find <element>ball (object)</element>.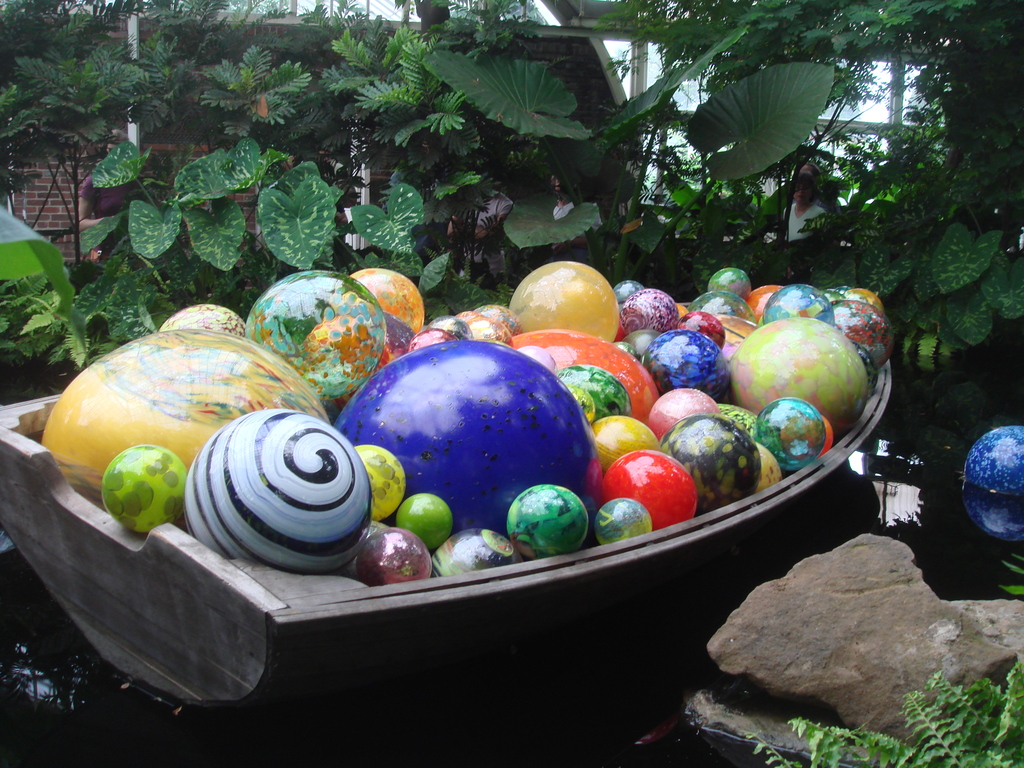
box(707, 268, 749, 288).
